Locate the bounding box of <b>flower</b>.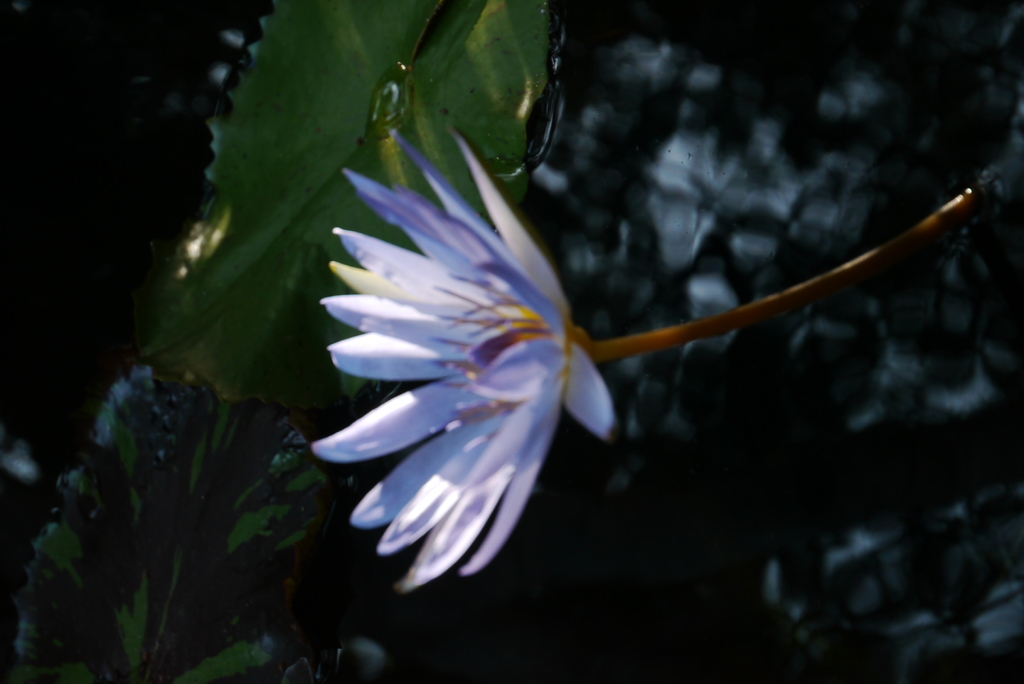
Bounding box: 275, 101, 683, 617.
